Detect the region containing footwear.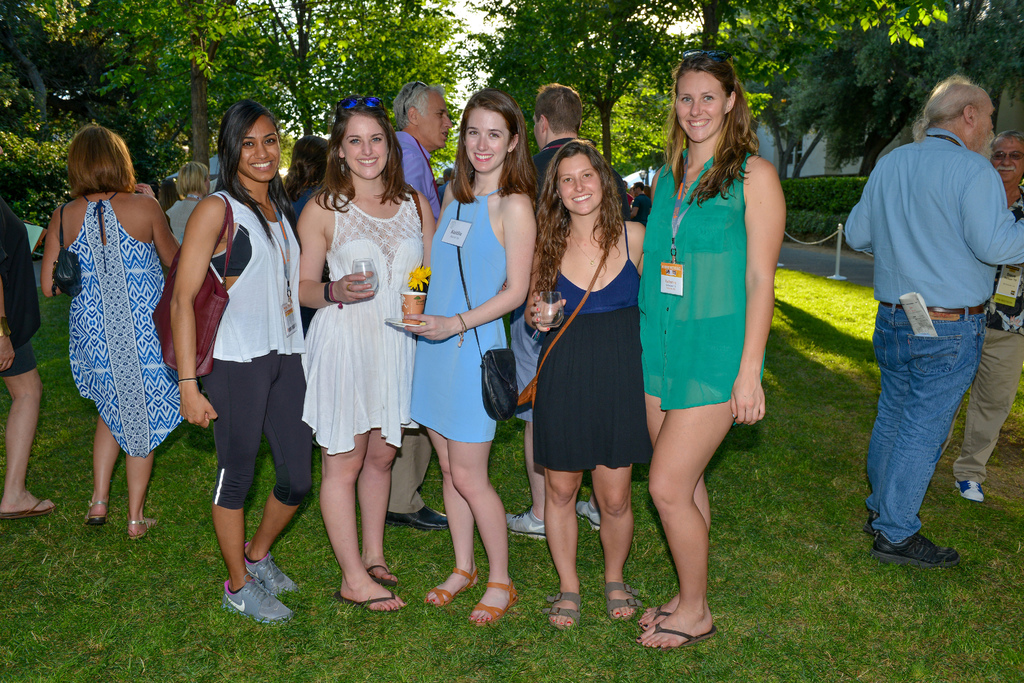
Rect(499, 506, 547, 540).
